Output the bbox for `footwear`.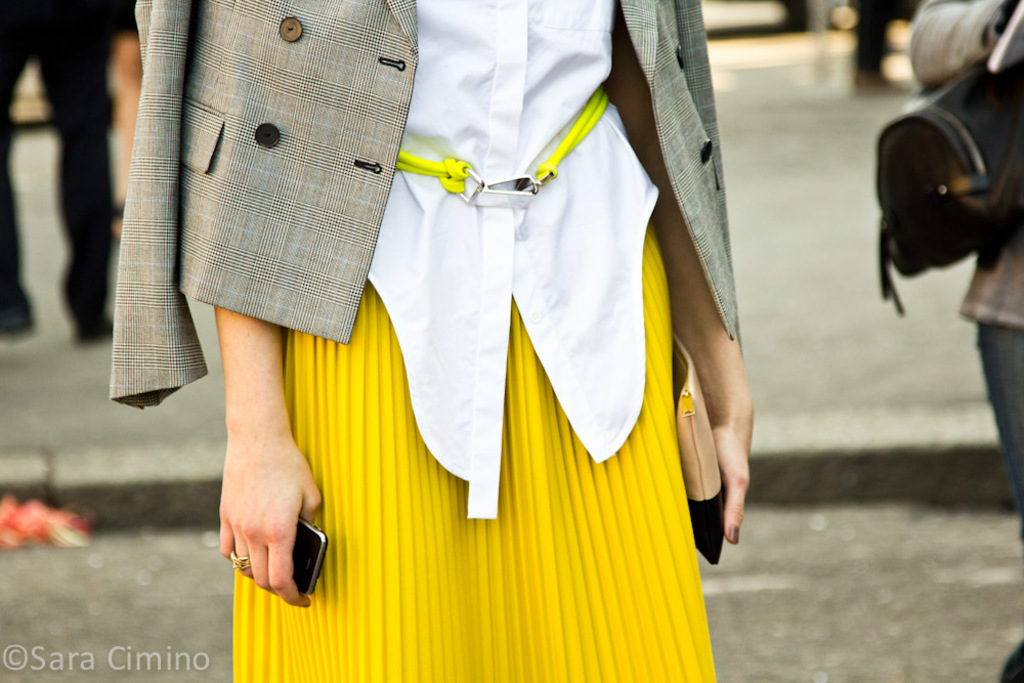
Rect(66, 314, 114, 346).
